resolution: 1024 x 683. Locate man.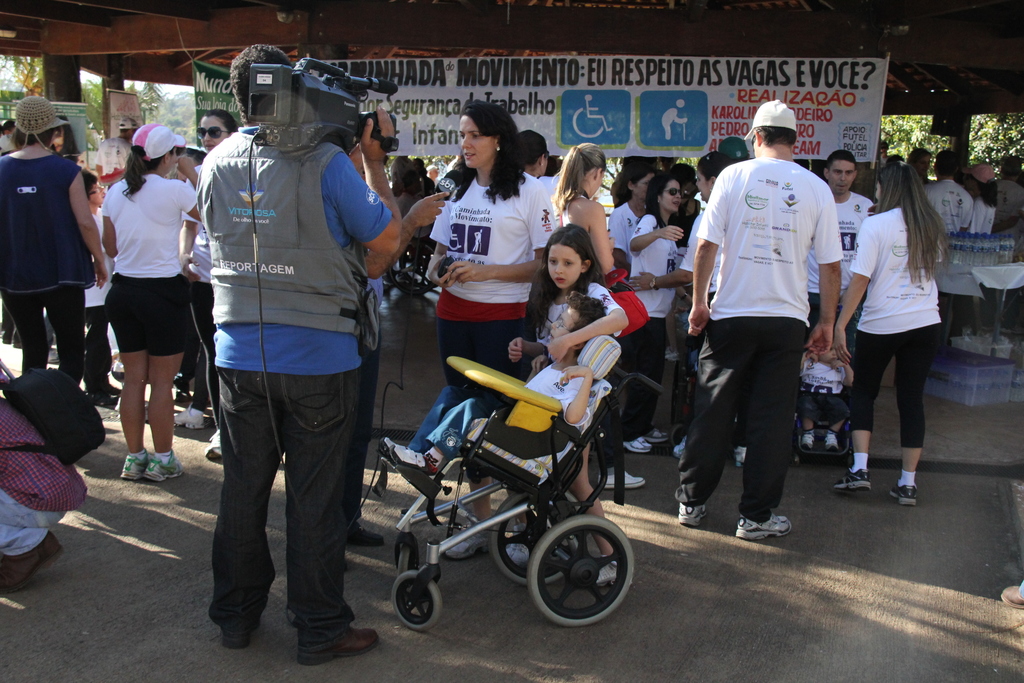
left=193, top=42, right=404, bottom=666.
